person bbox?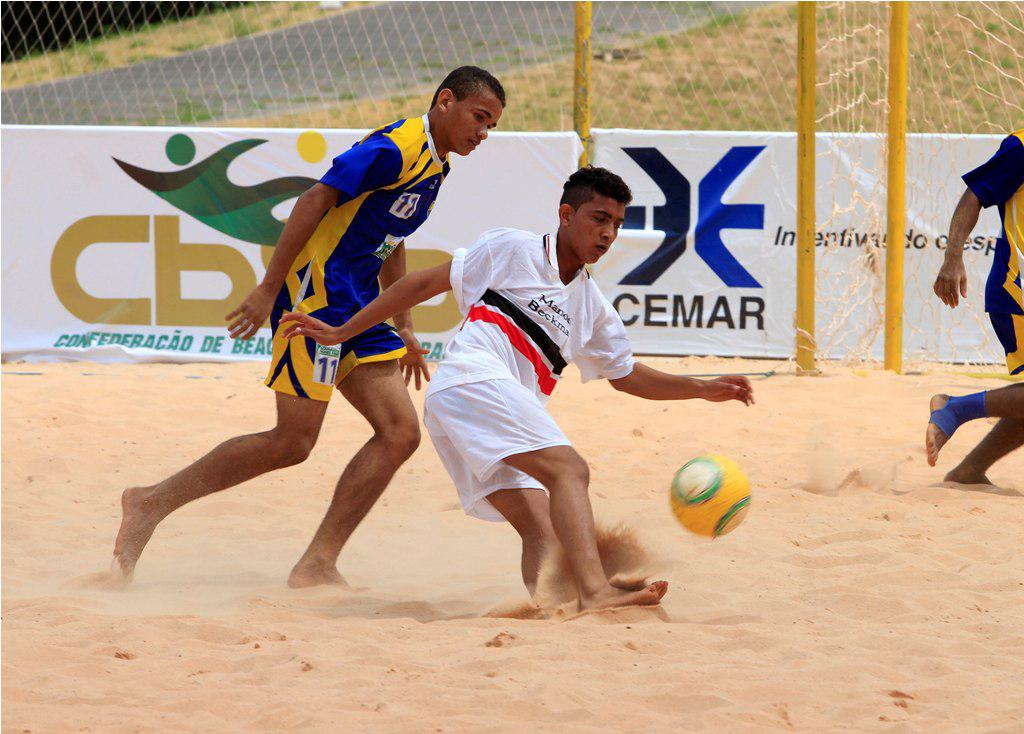
919 128 1023 487
